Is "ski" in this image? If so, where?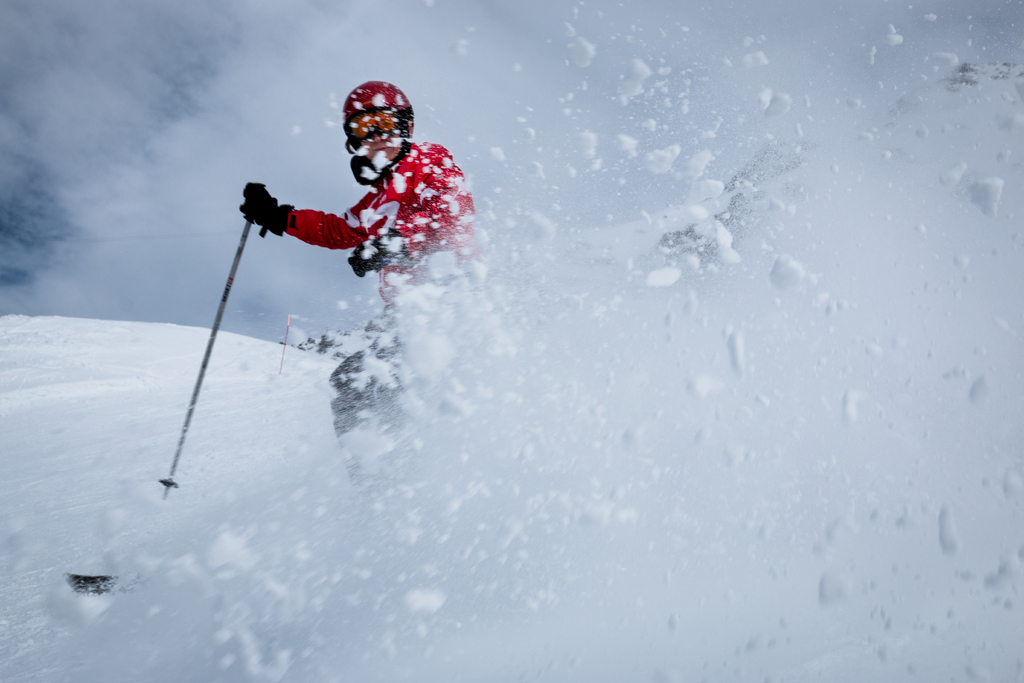
Yes, at 54, 551, 227, 591.
